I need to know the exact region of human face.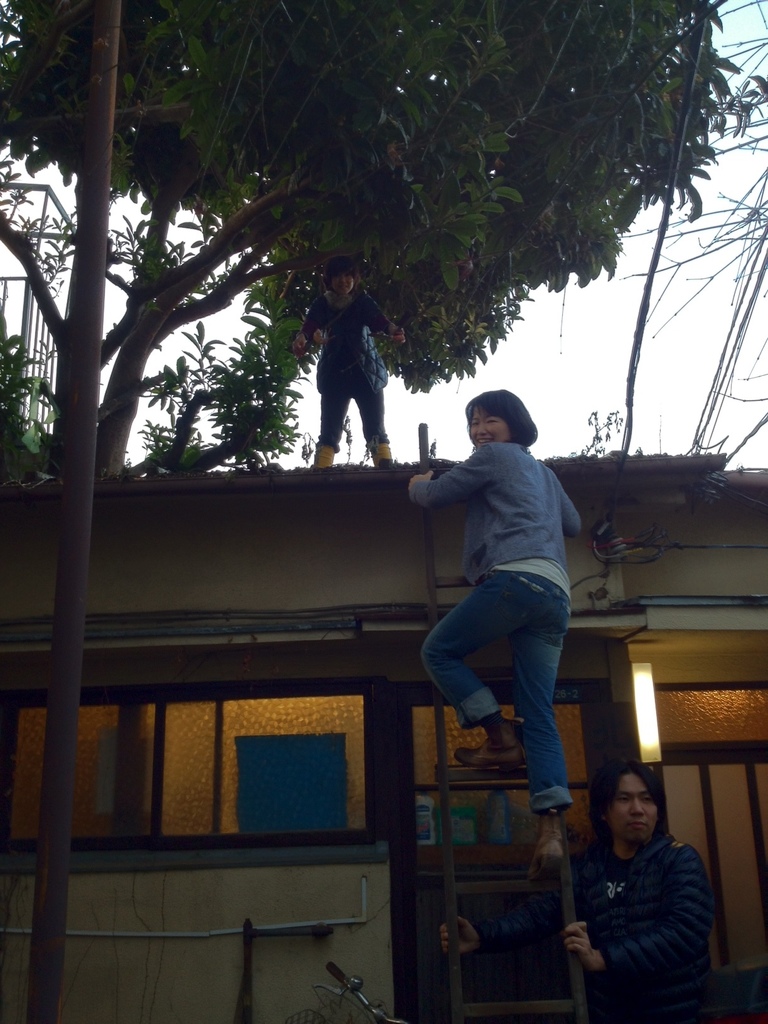
Region: [x1=470, y1=413, x2=507, y2=444].
